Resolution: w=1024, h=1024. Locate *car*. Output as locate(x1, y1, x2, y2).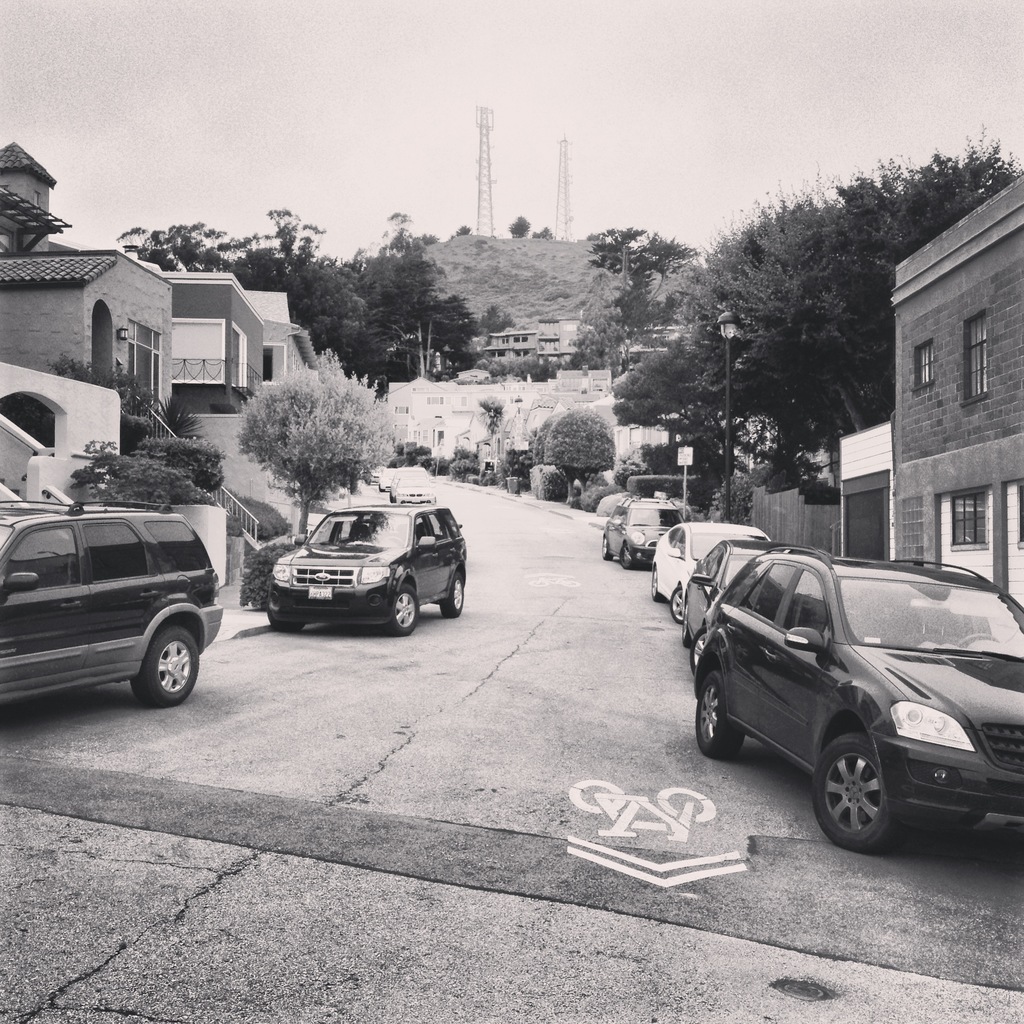
locate(655, 522, 771, 627).
